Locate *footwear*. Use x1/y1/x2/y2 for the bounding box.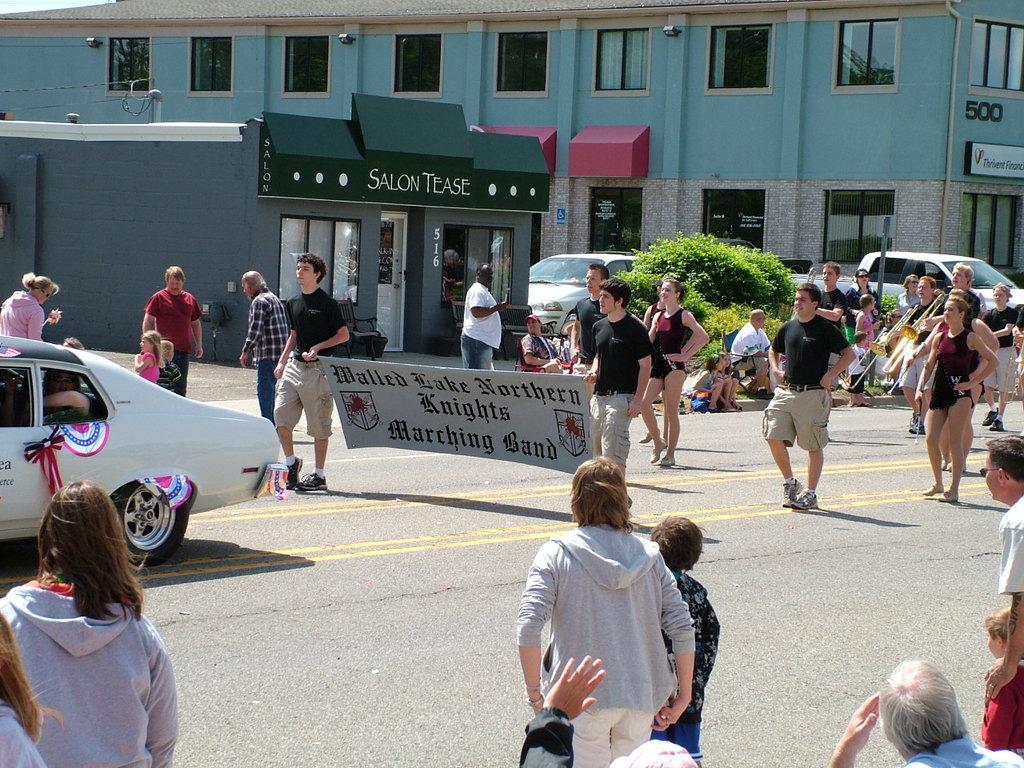
858/402/870/407.
